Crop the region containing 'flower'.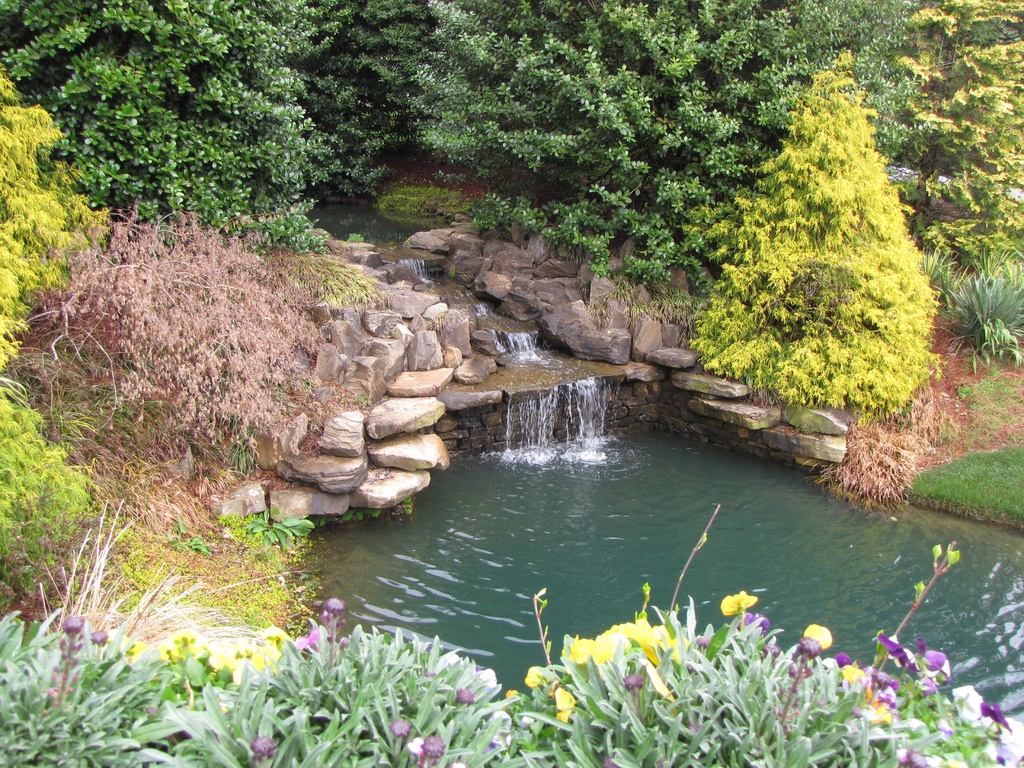
Crop region: pyautogui.locateOnScreen(92, 630, 106, 647).
